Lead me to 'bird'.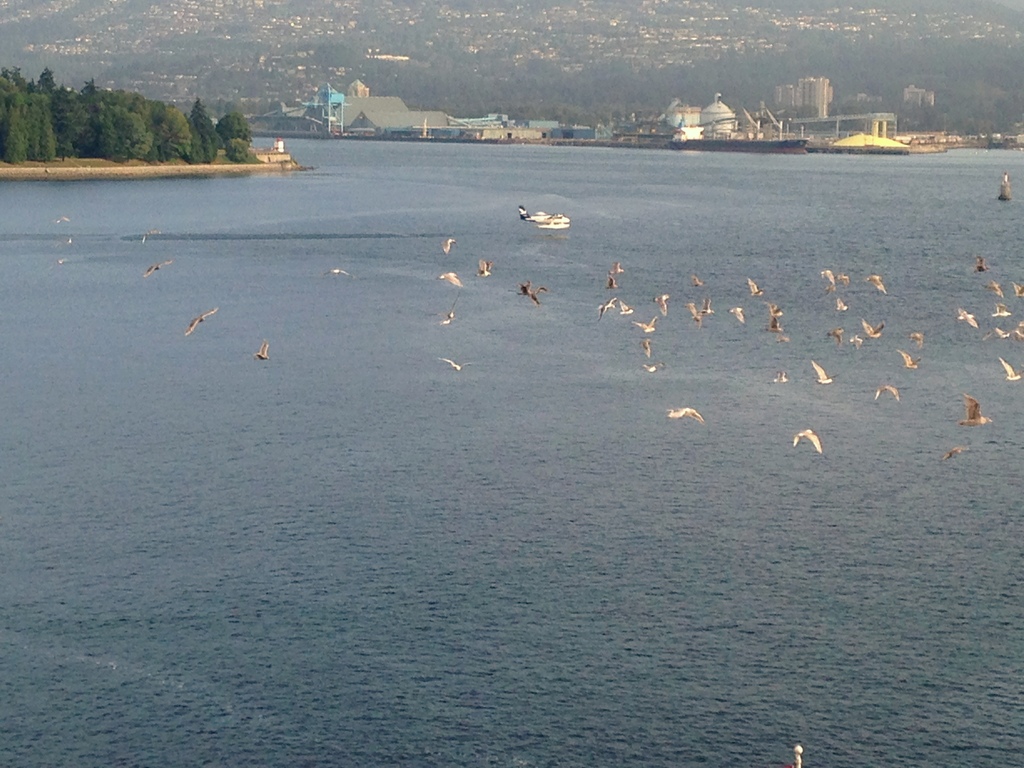
Lead to <bbox>142, 256, 171, 280</bbox>.
